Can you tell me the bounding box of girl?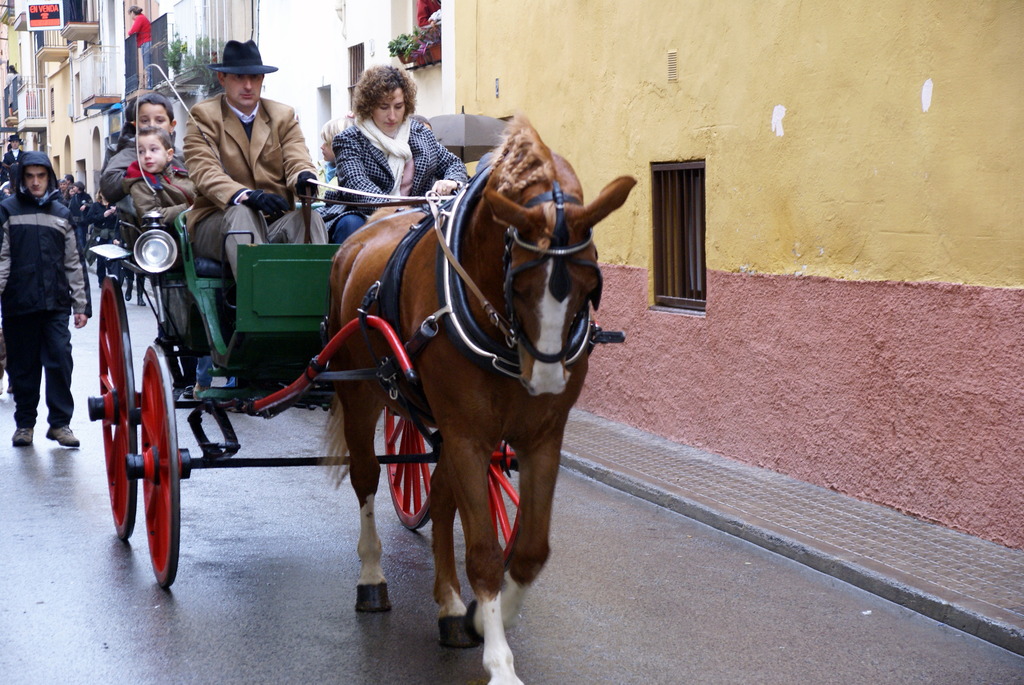
<bbox>64, 186, 75, 205</bbox>.
